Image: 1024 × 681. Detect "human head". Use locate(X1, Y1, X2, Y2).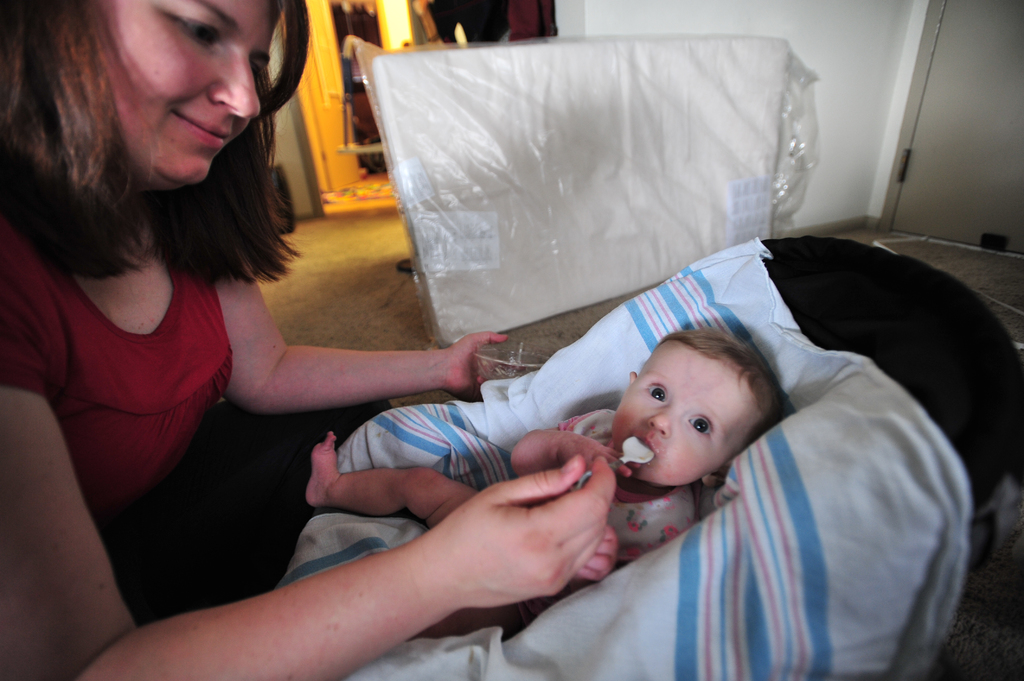
locate(0, 0, 321, 204).
